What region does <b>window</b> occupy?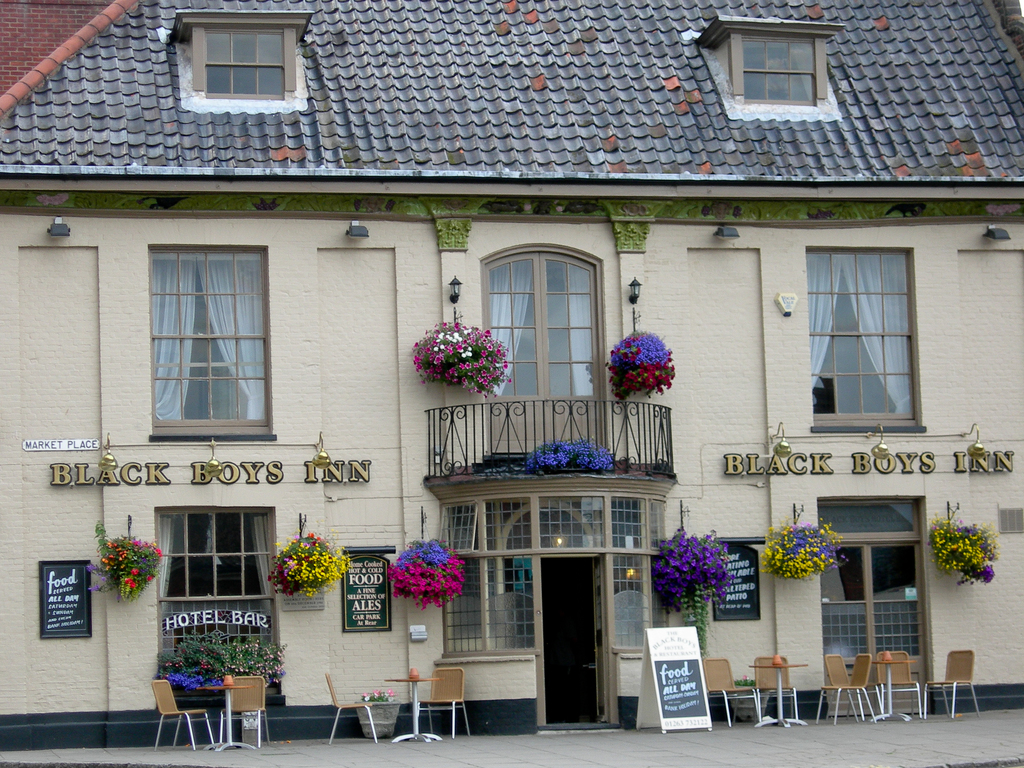
bbox=[147, 243, 277, 441].
